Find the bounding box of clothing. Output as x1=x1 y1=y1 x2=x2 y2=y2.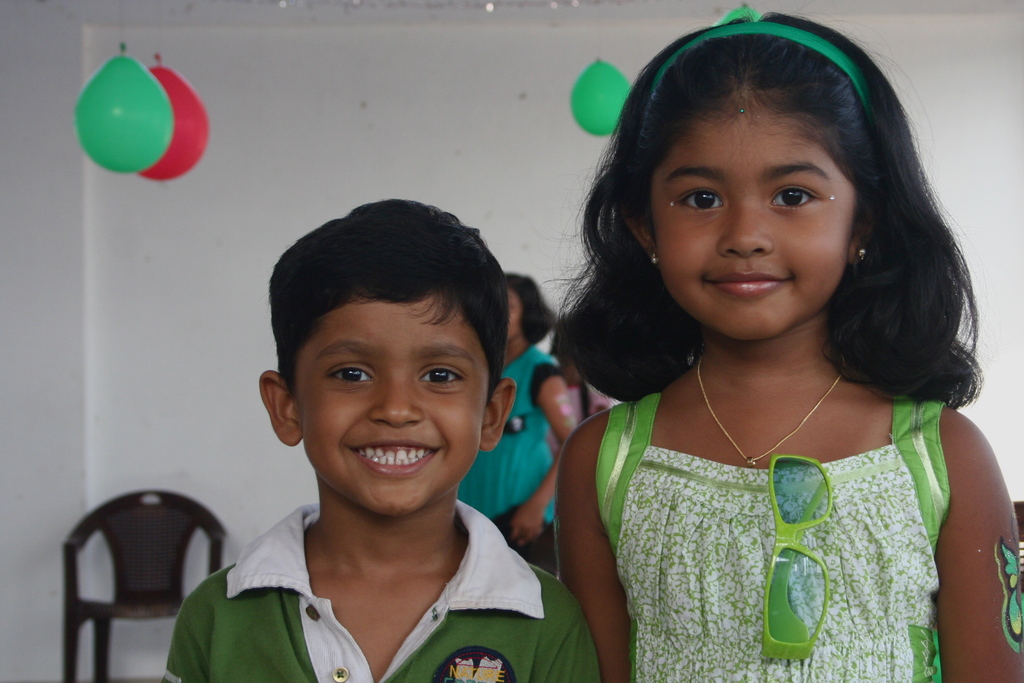
x1=458 y1=343 x2=572 y2=520.
